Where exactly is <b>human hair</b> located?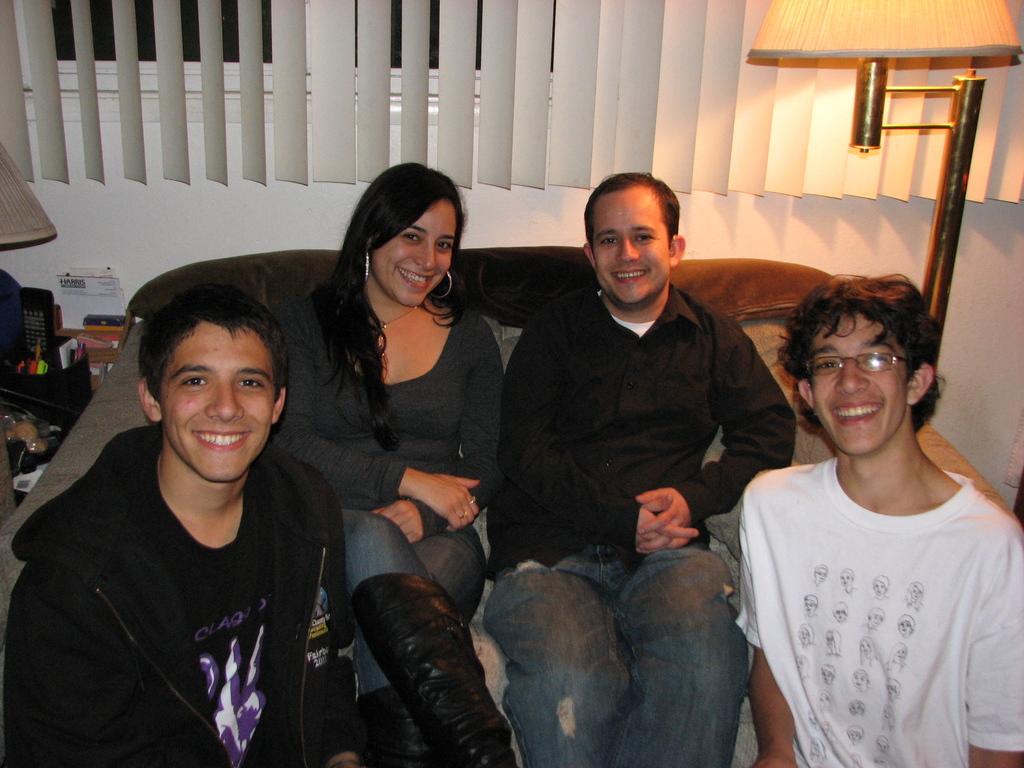
Its bounding box is (left=319, top=161, right=467, bottom=456).
